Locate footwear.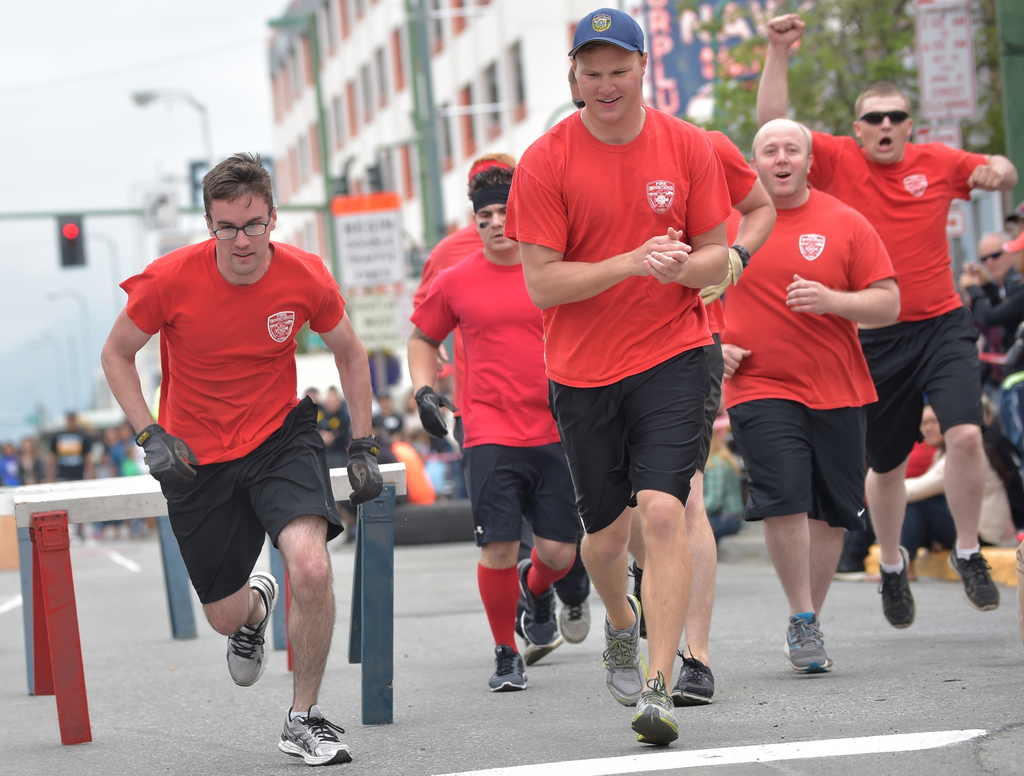
Bounding box: {"x1": 517, "y1": 554, "x2": 557, "y2": 649}.
